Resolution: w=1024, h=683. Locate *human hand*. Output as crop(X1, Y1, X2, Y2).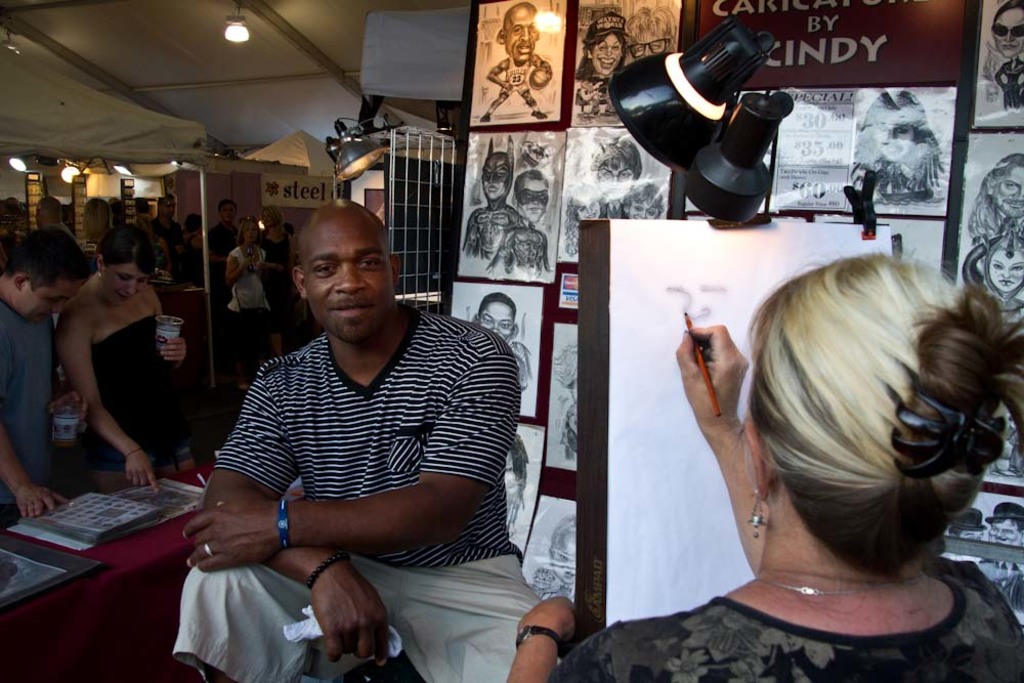
crop(125, 446, 161, 496).
